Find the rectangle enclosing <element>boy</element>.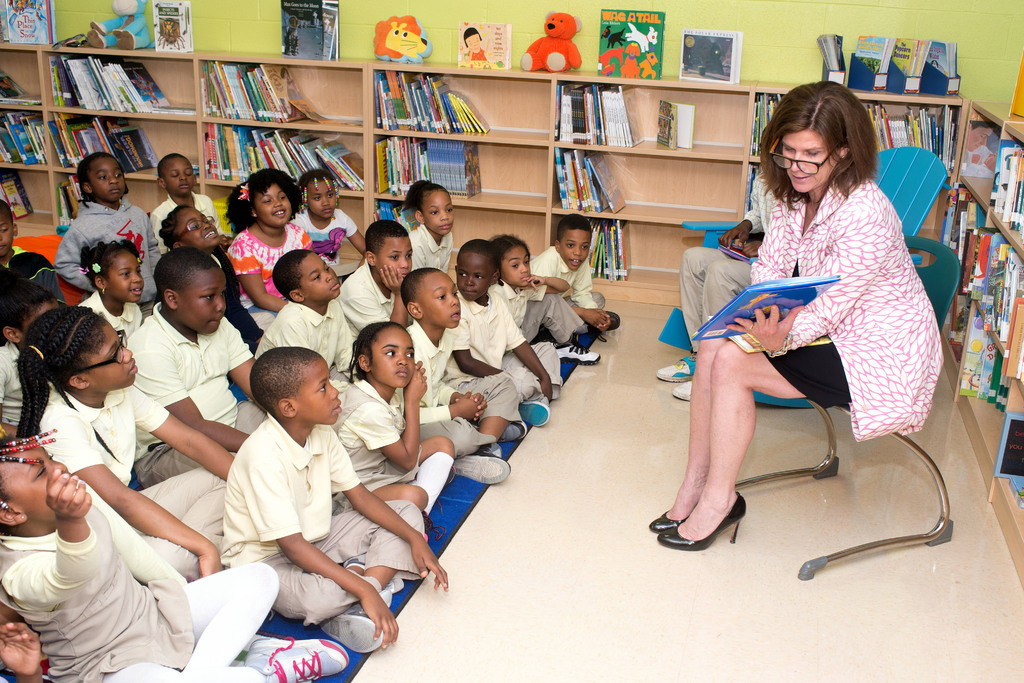
select_region(0, 433, 348, 682).
